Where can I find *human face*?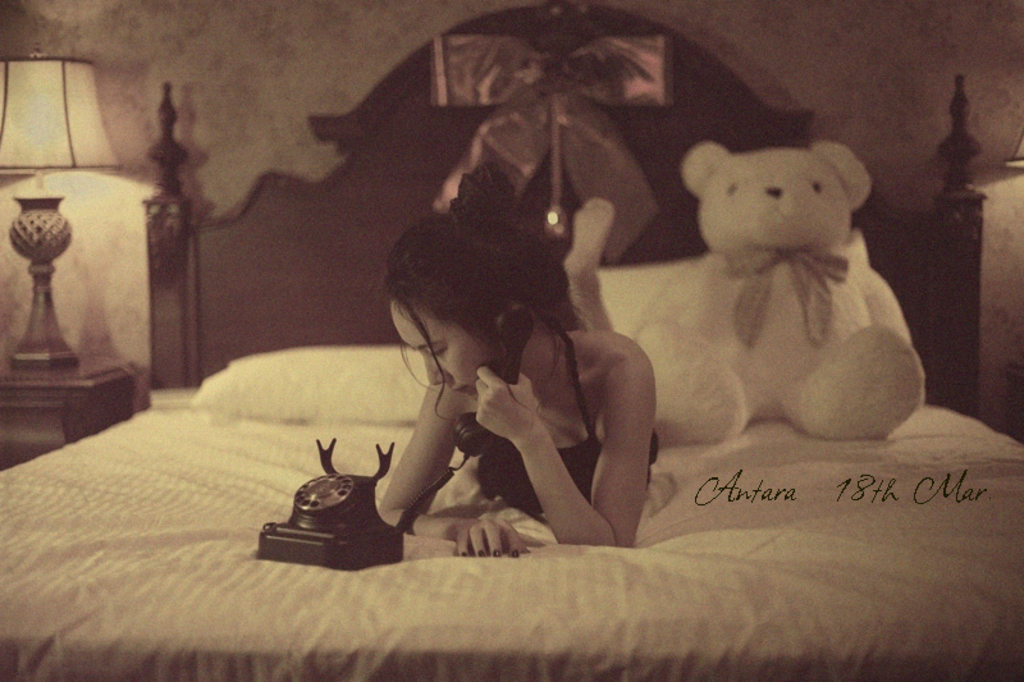
You can find it at rect(393, 302, 507, 395).
